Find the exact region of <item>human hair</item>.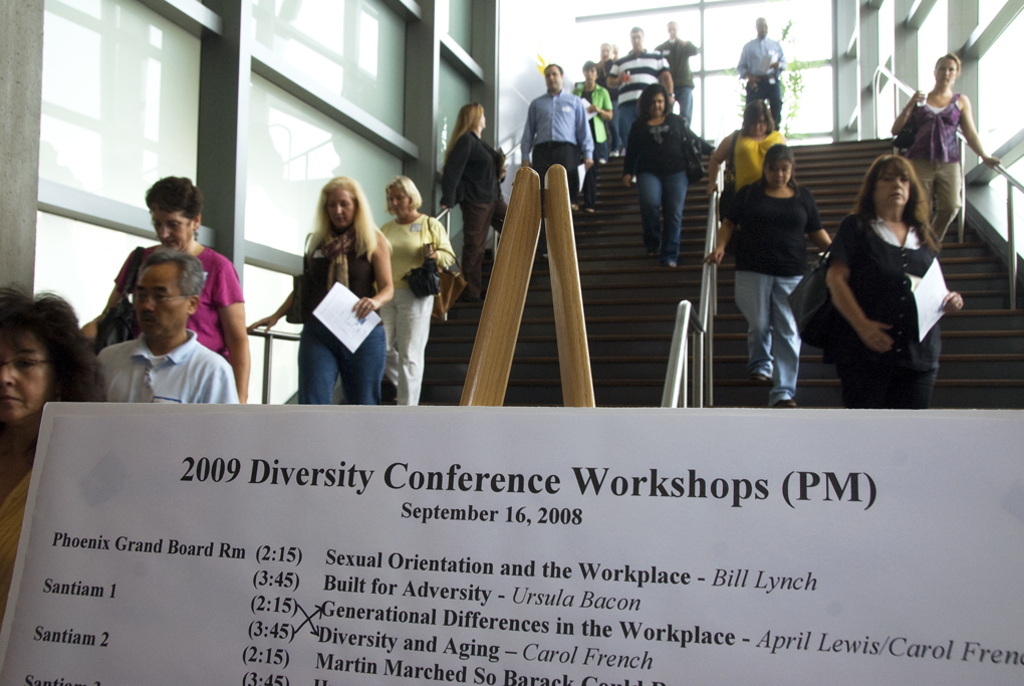
Exact region: detection(932, 51, 962, 84).
